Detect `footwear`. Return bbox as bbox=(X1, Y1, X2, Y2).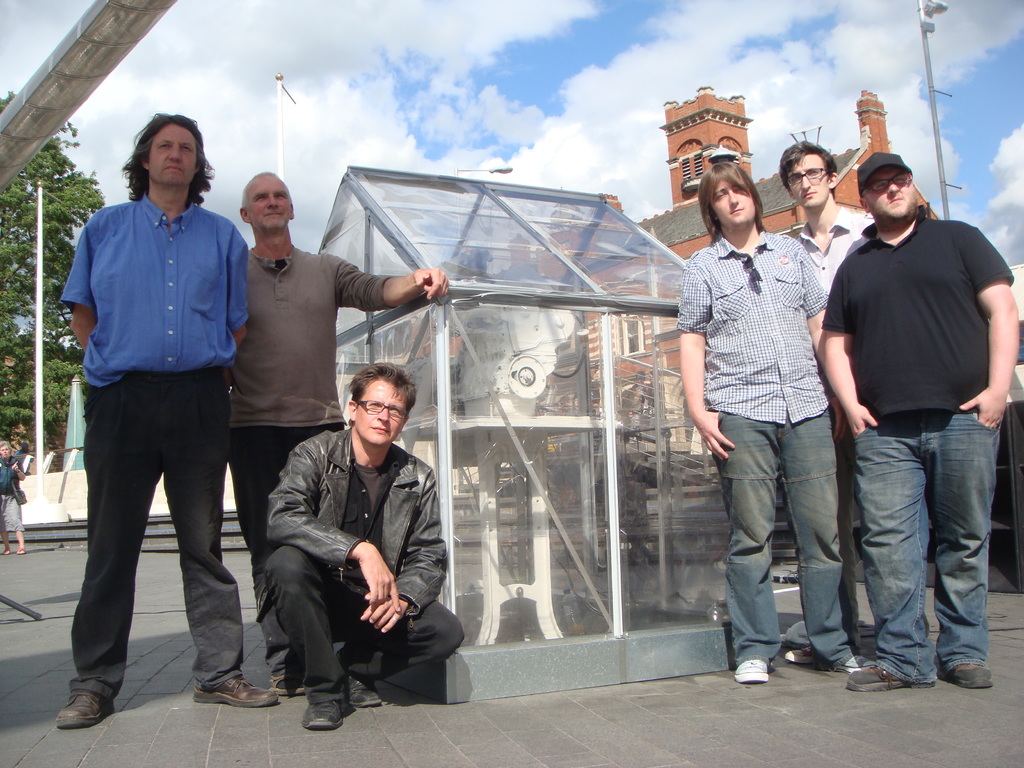
bbox=(342, 677, 382, 702).
